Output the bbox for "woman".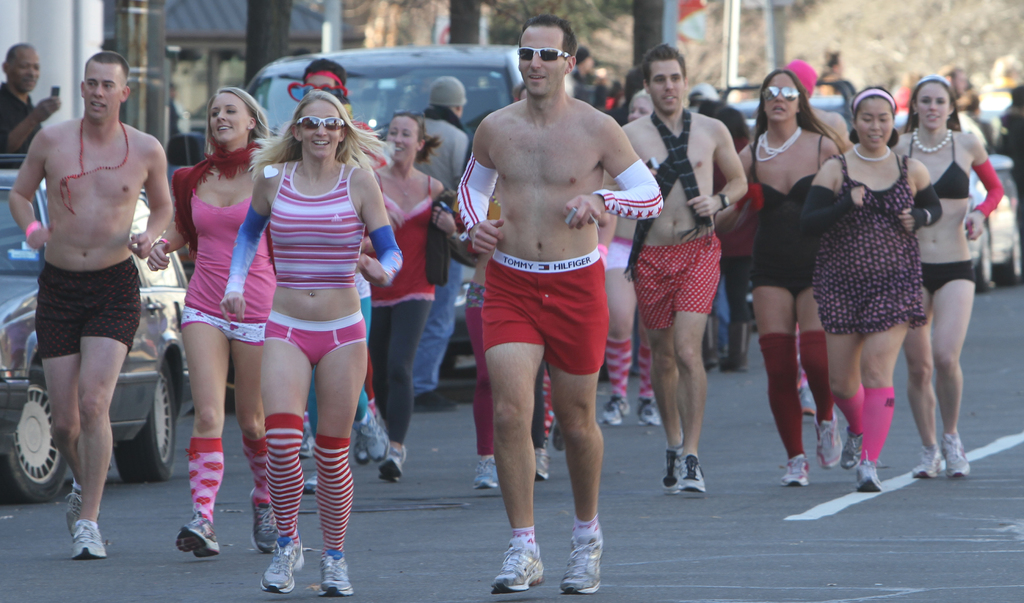
716,70,847,483.
